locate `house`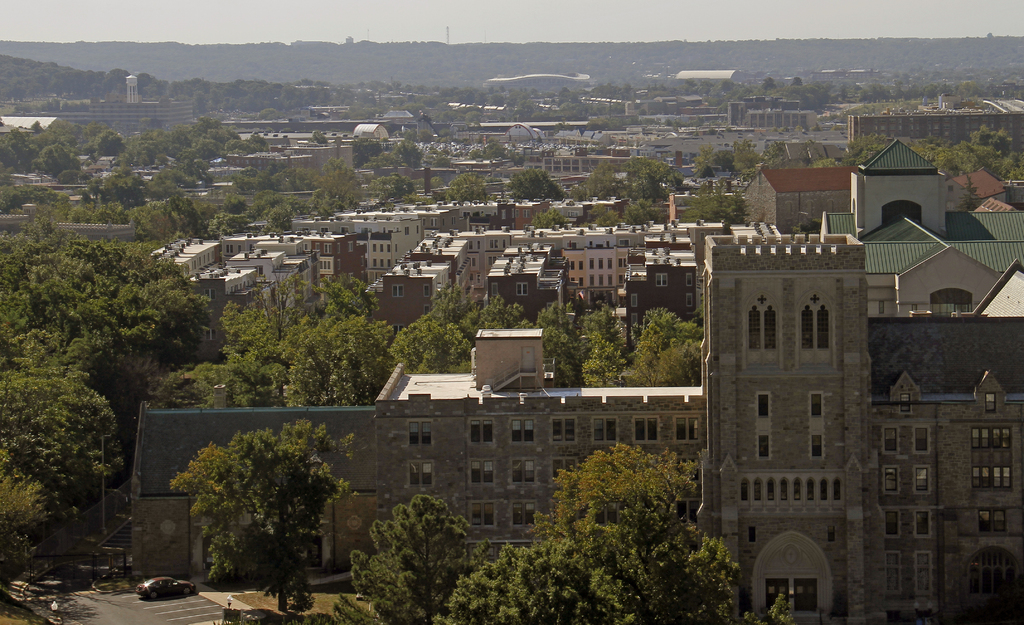
849,138,1023,319
